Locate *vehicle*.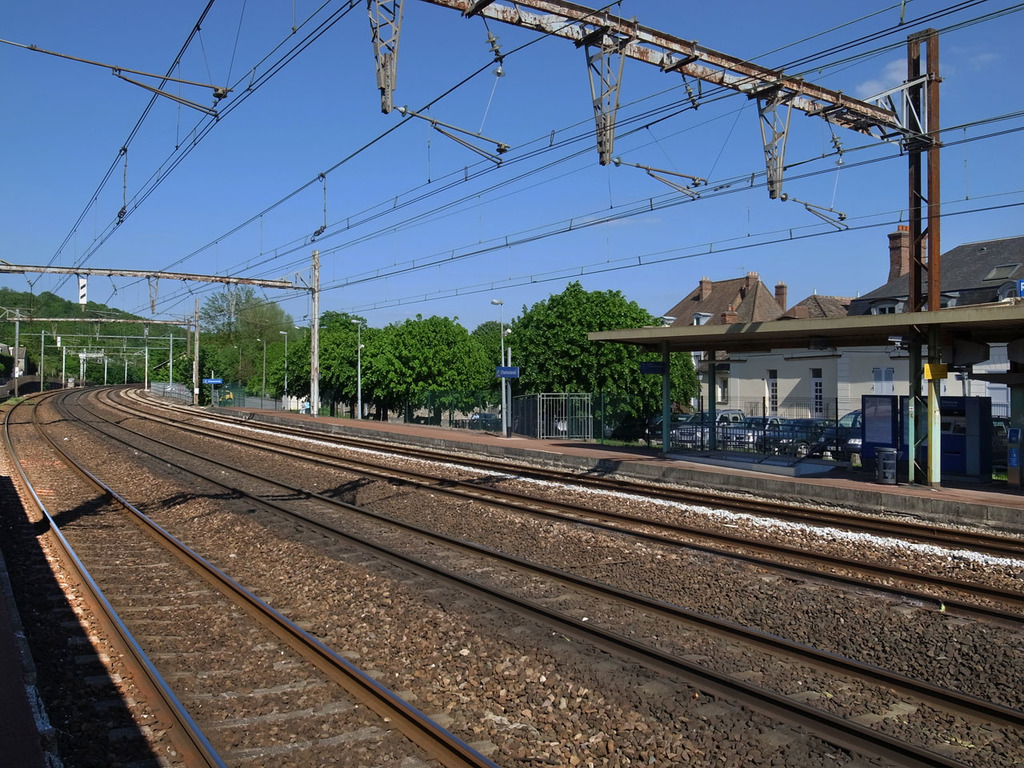
Bounding box: l=834, t=407, r=863, b=458.
